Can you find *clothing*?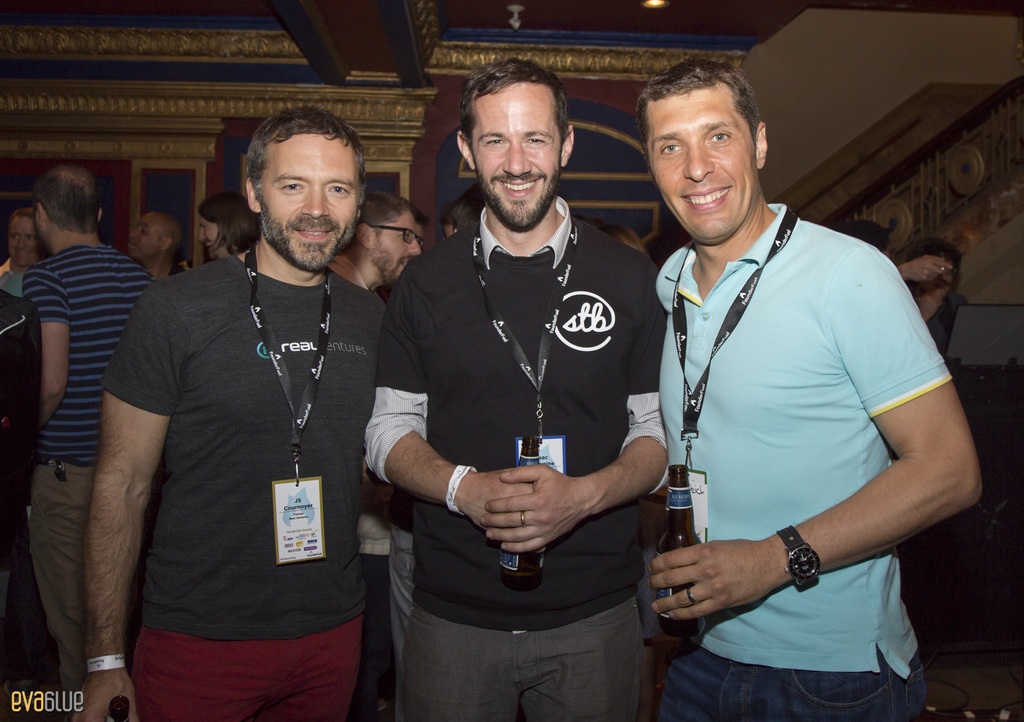
Yes, bounding box: 24, 227, 157, 675.
